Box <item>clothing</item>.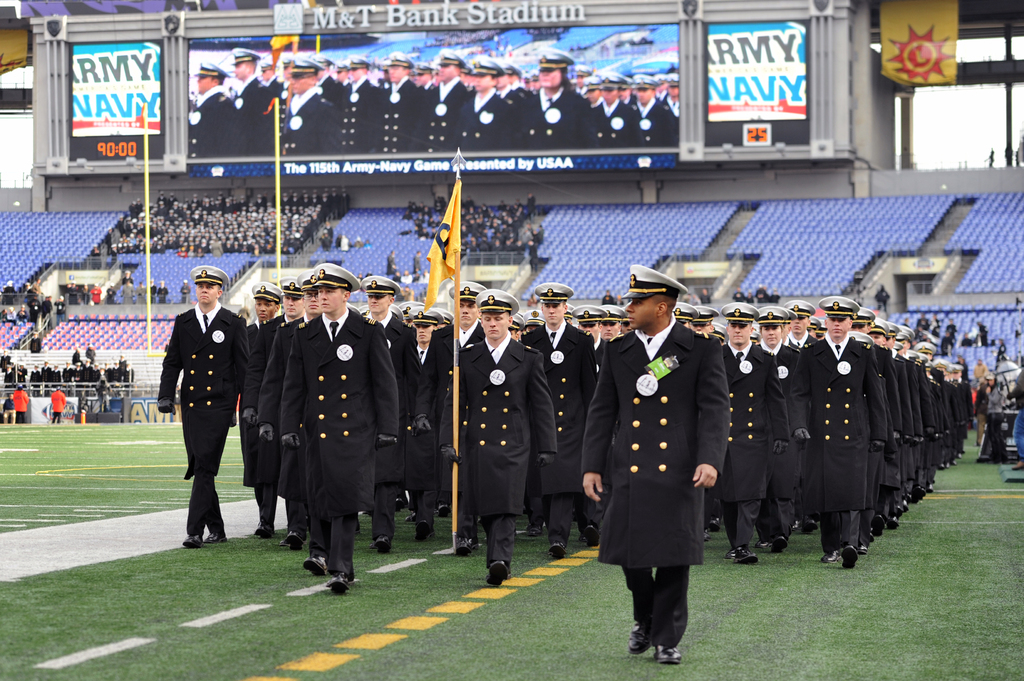
locate(376, 310, 417, 532).
